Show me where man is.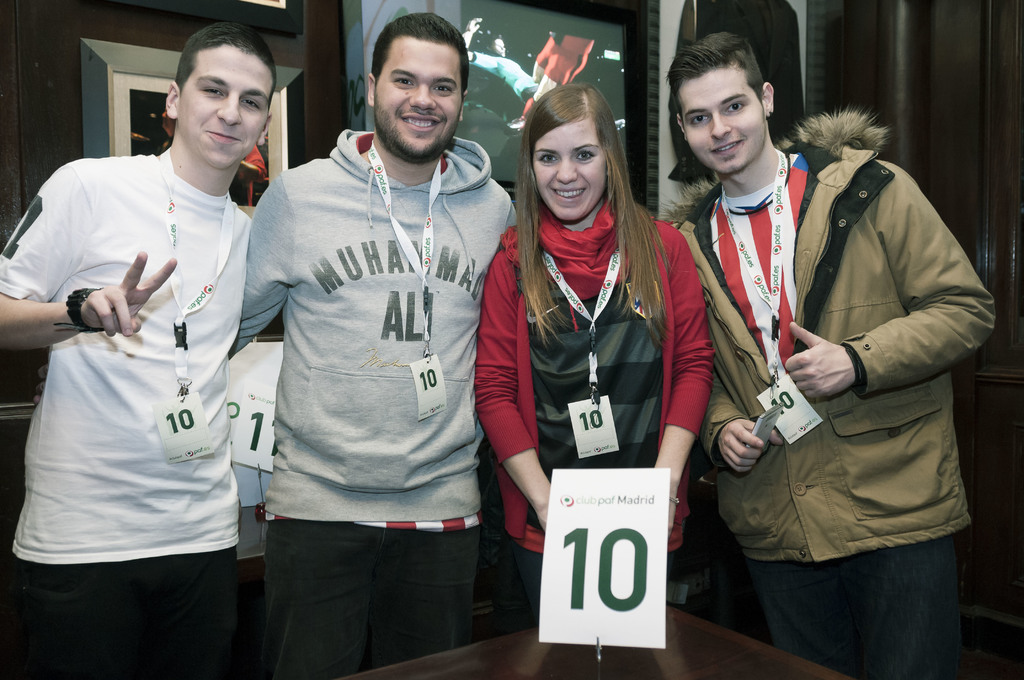
man is at locate(0, 26, 277, 679).
